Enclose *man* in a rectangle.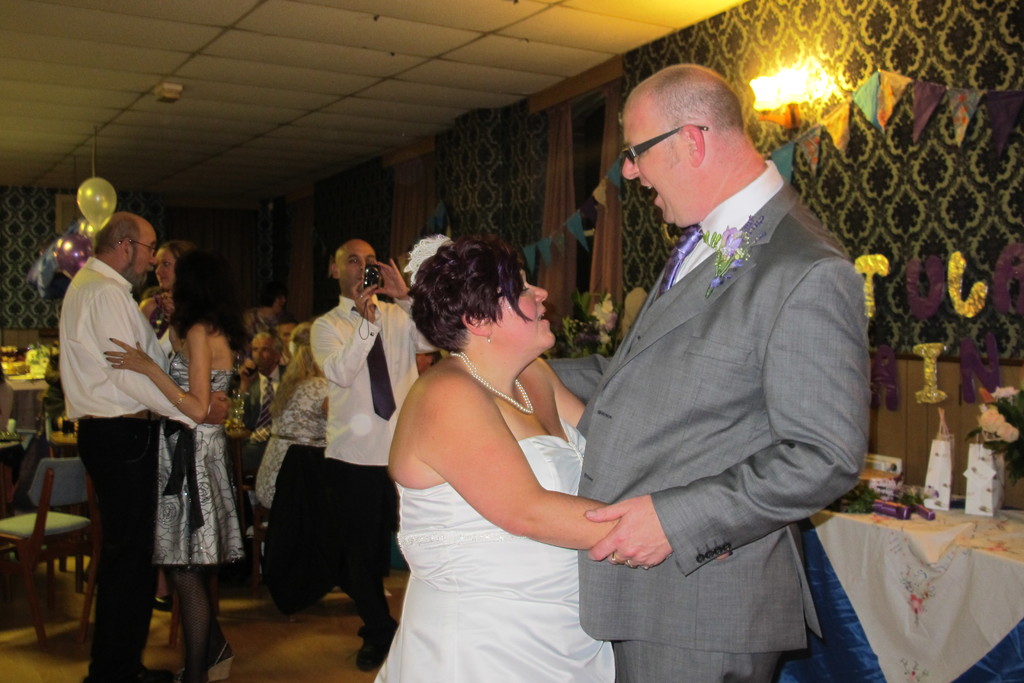
l=269, t=318, r=298, b=364.
